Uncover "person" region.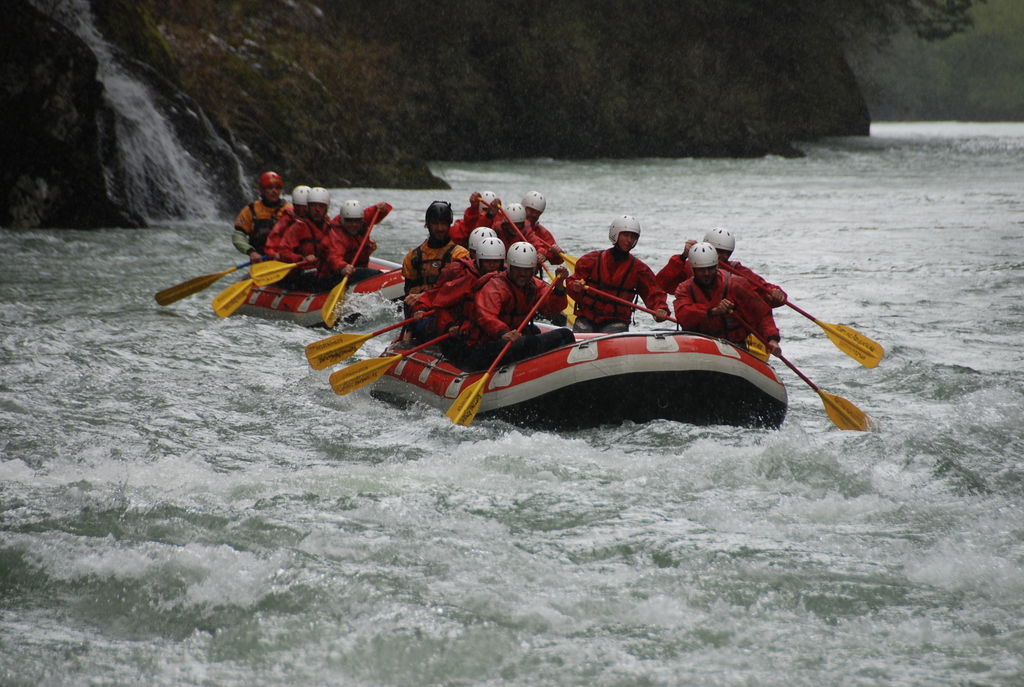
Uncovered: (x1=280, y1=186, x2=346, y2=290).
